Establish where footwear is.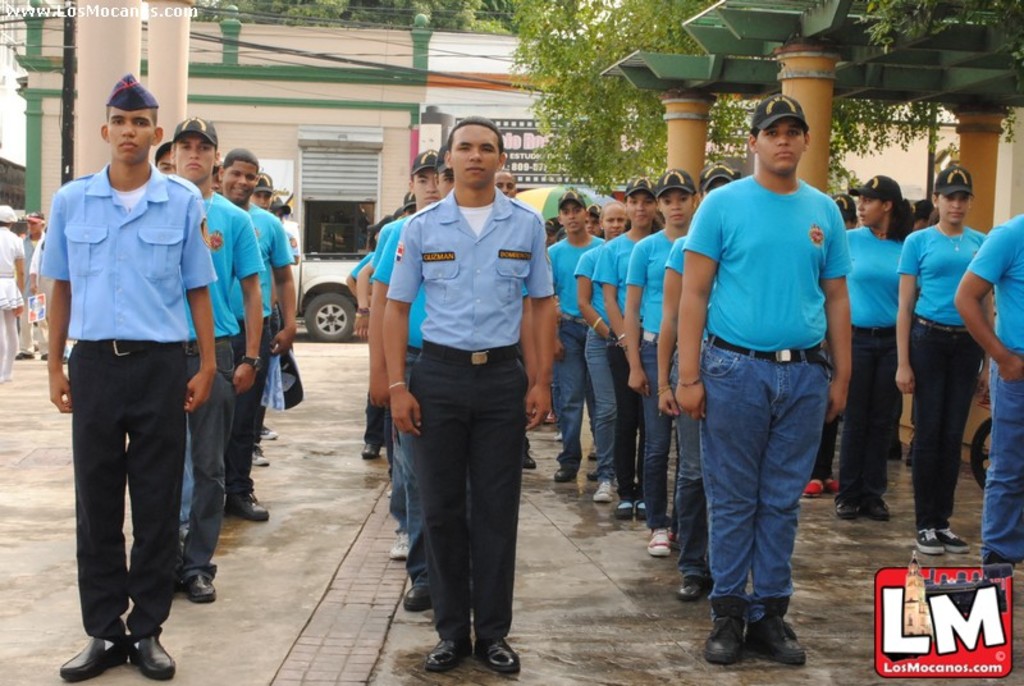
Established at locate(422, 636, 466, 671).
